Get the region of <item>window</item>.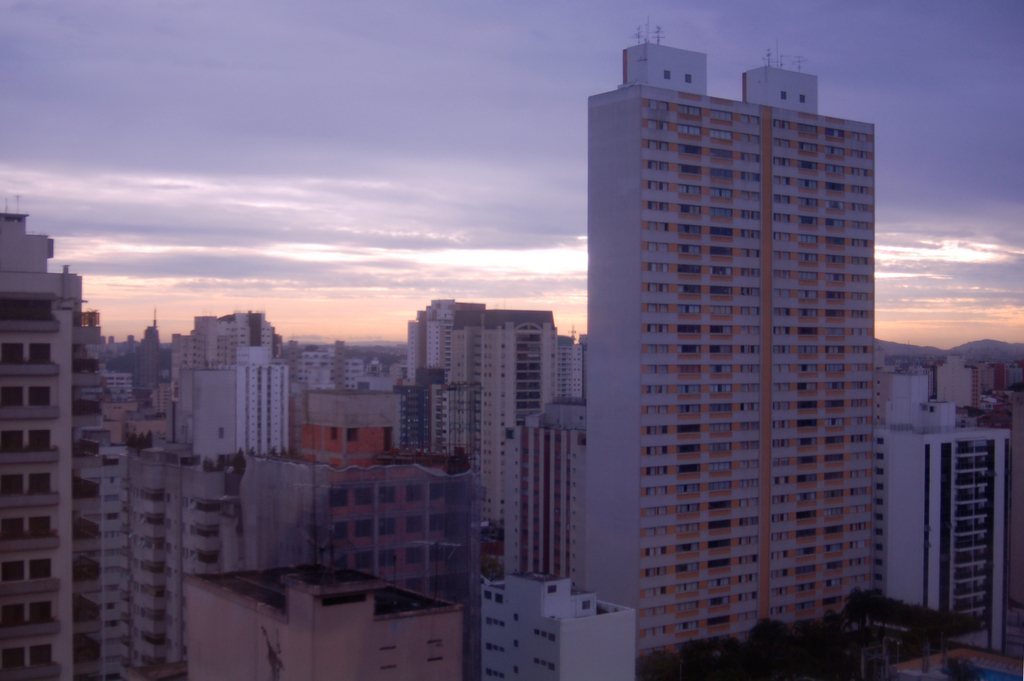
[852, 472, 868, 477].
